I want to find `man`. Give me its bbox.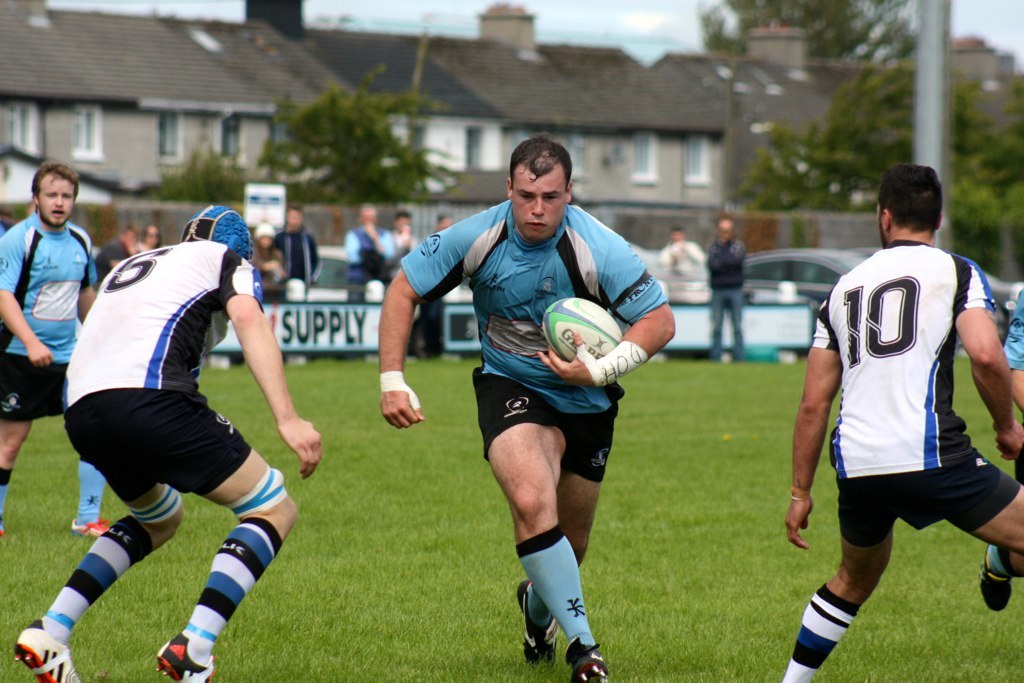
[660,222,709,280].
